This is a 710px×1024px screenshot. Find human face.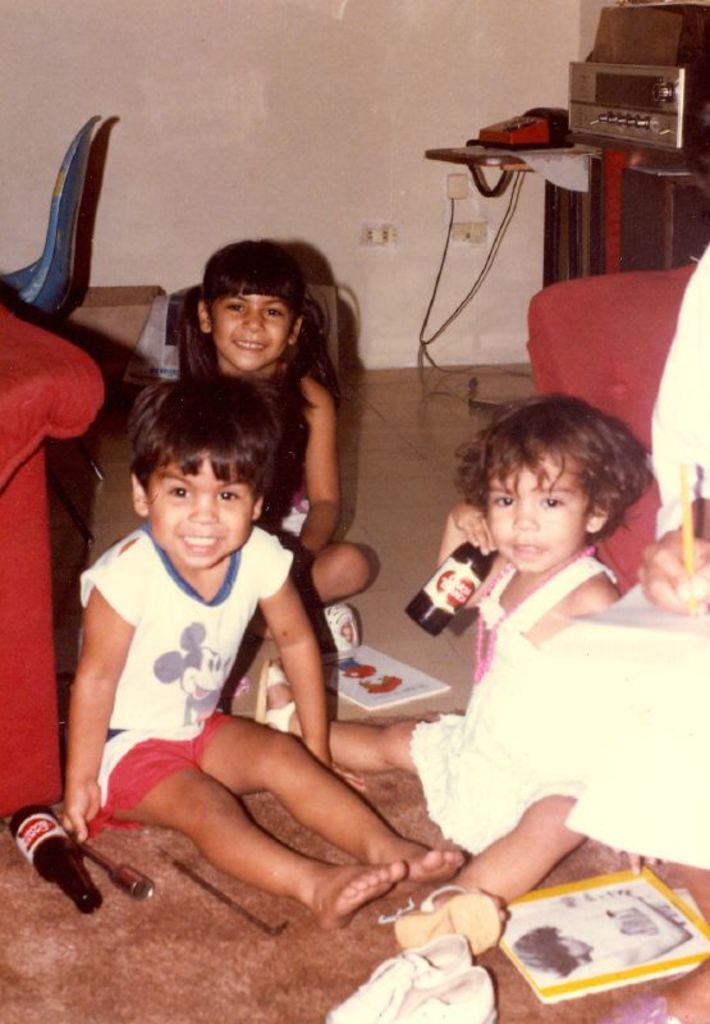
Bounding box: Rect(210, 282, 293, 371).
